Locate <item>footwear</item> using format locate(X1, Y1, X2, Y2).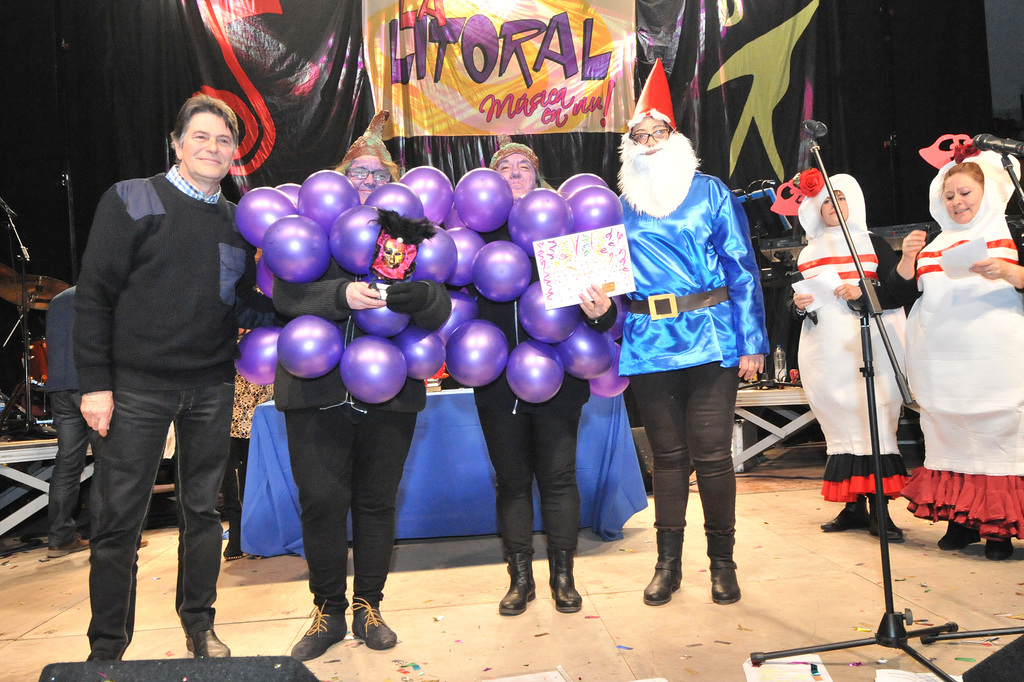
locate(349, 596, 399, 650).
